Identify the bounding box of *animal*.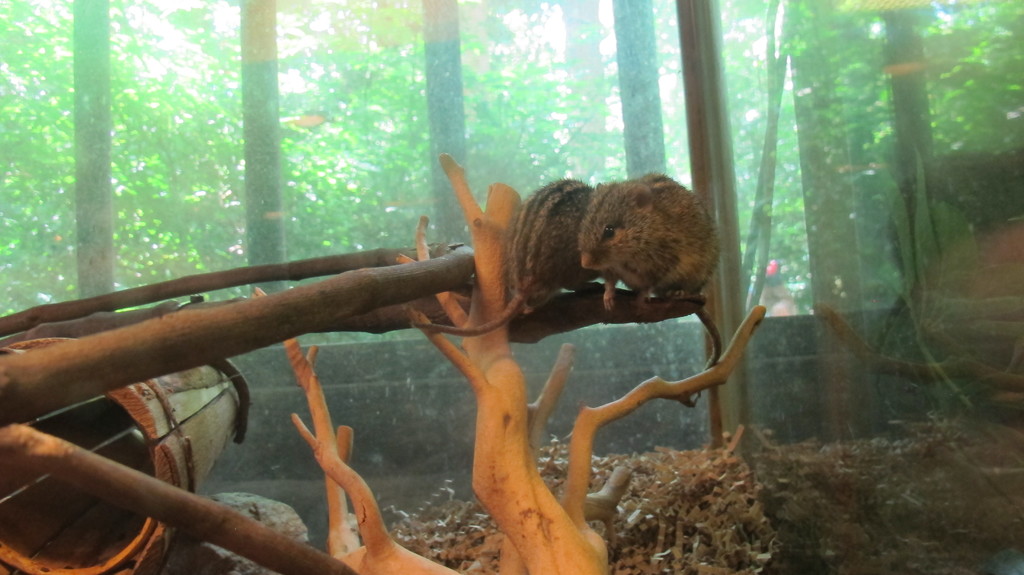
BBox(403, 172, 598, 334).
